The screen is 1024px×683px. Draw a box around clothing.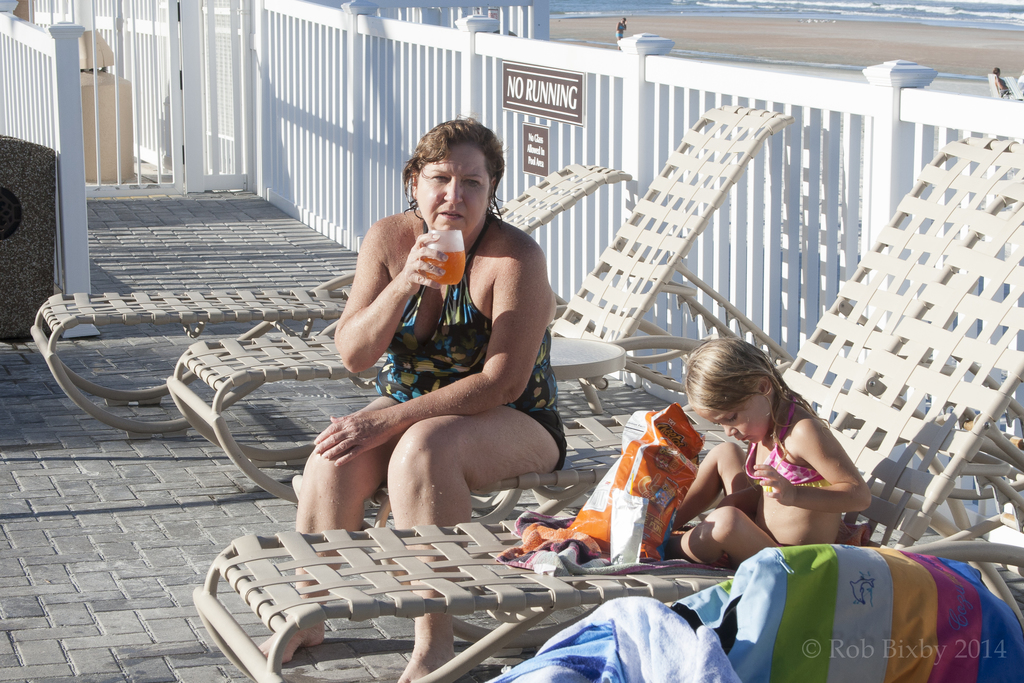
<bbox>475, 543, 1023, 682</bbox>.
